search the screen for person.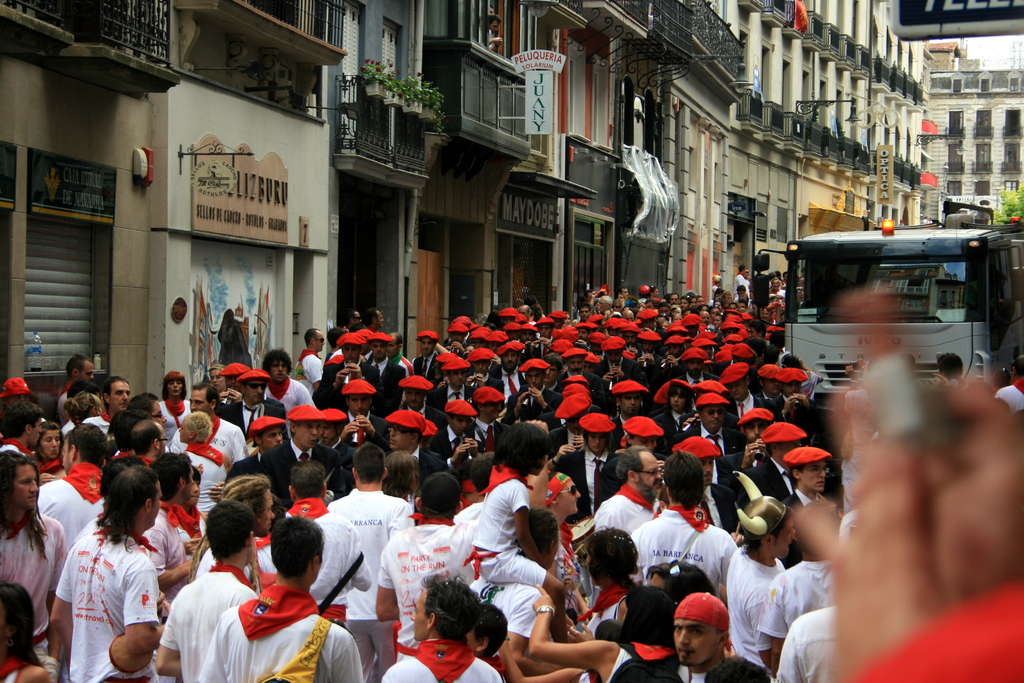
Found at 199/475/276/597.
